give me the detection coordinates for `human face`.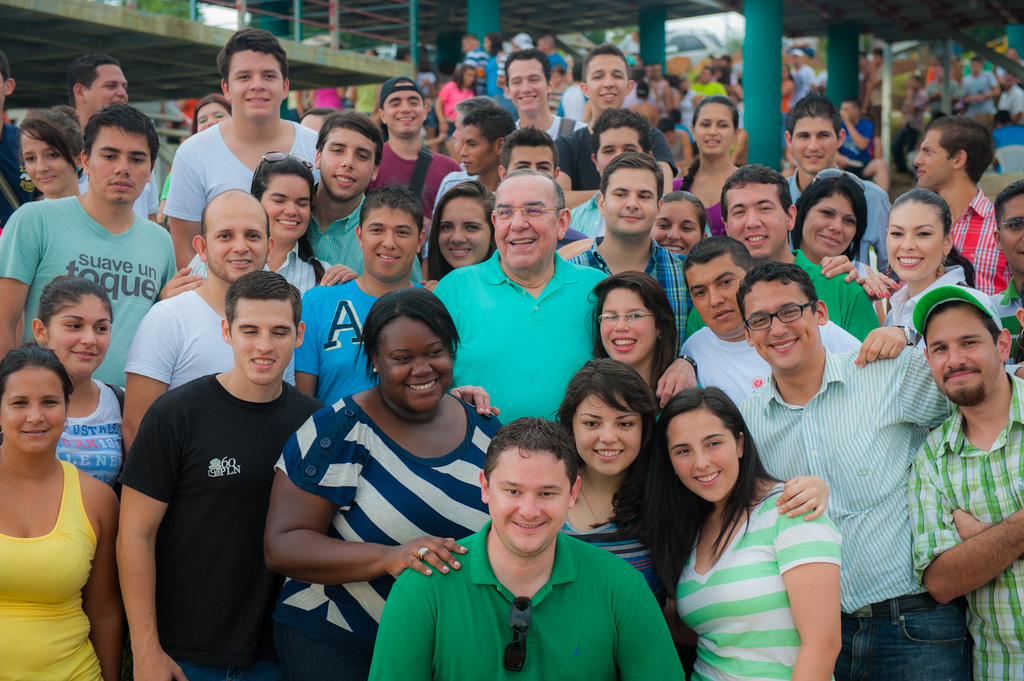
48:295:110:375.
